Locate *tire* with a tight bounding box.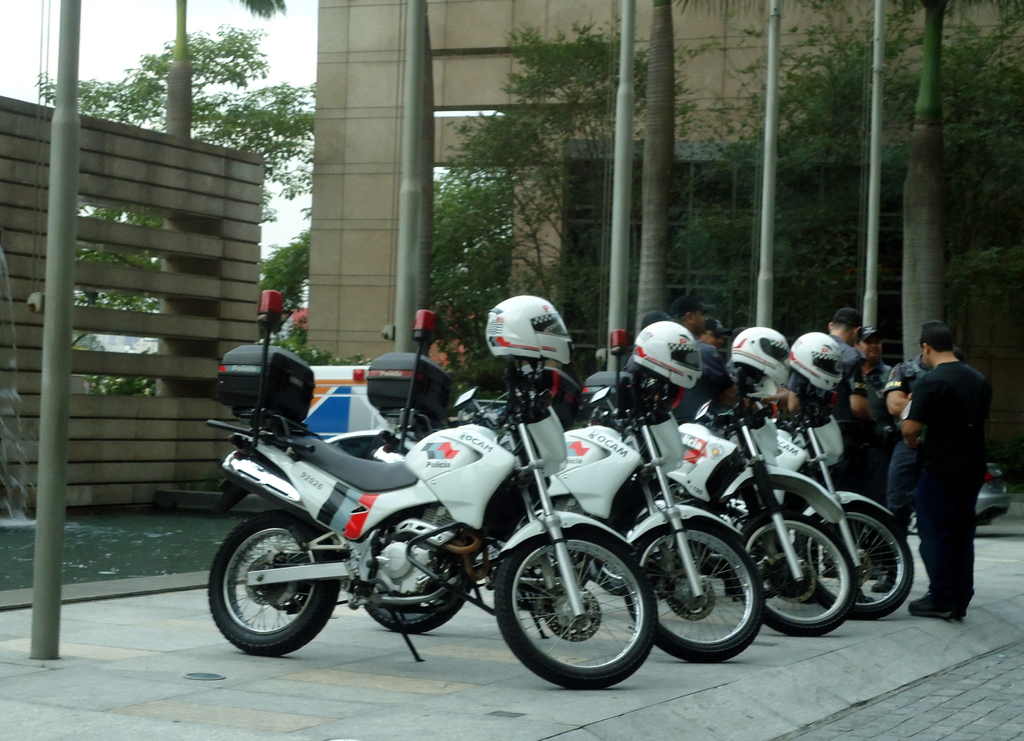
bbox(619, 518, 766, 663).
